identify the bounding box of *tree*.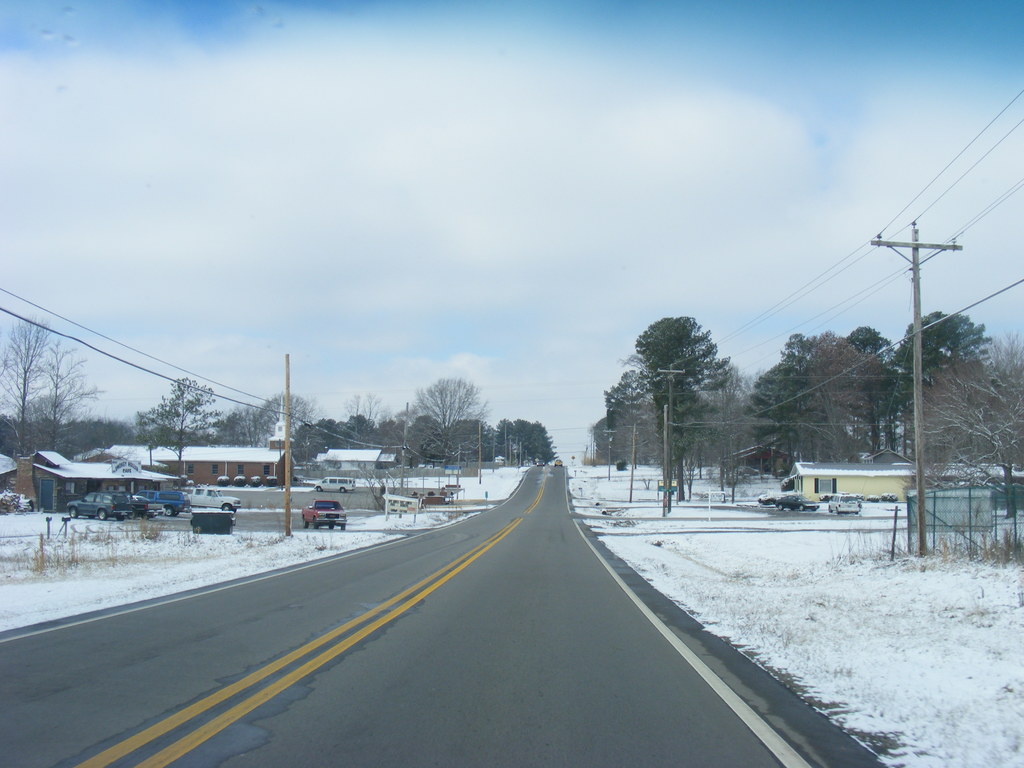
left=507, top=421, right=582, bottom=472.
